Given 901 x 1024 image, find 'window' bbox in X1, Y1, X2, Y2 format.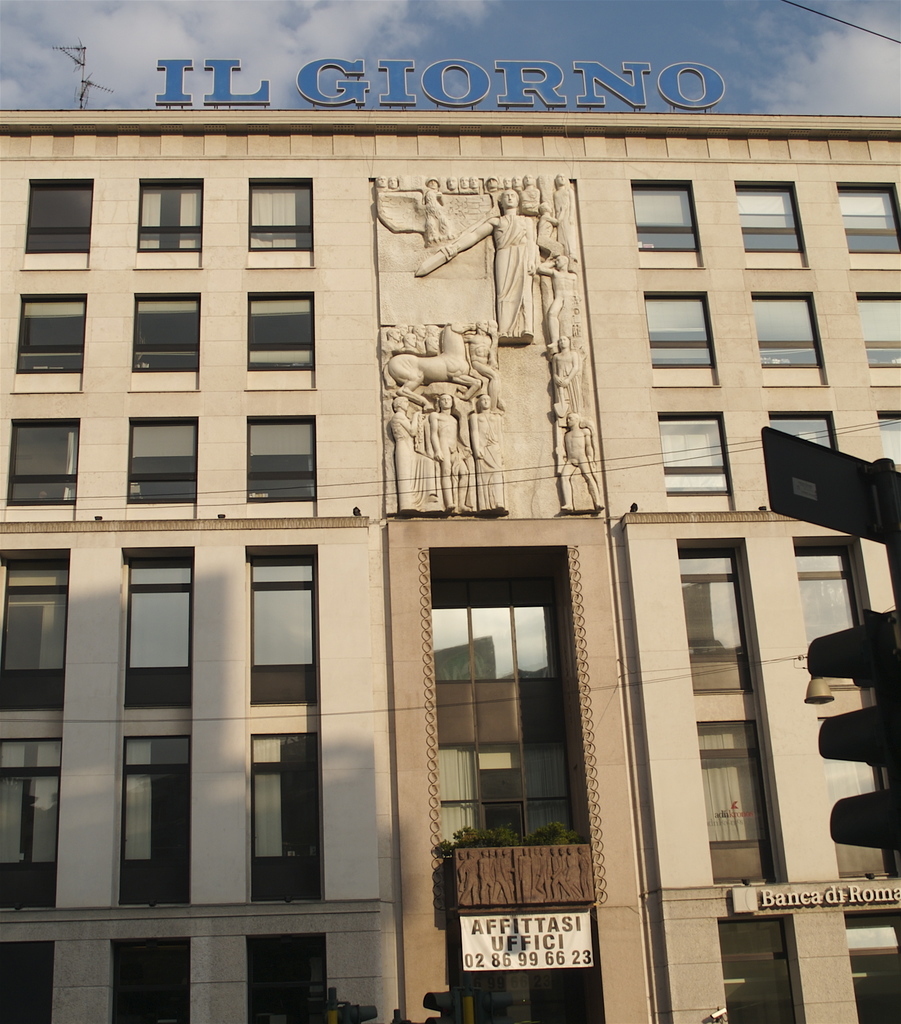
2, 285, 88, 380.
